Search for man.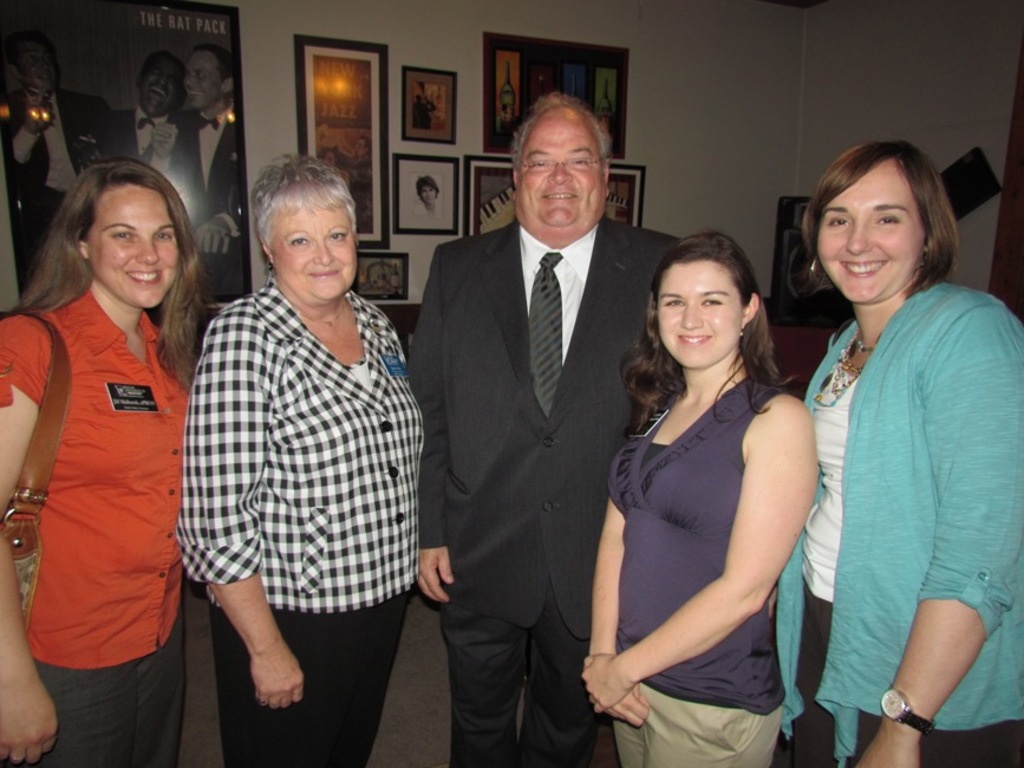
Found at (left=156, top=39, right=242, bottom=301).
